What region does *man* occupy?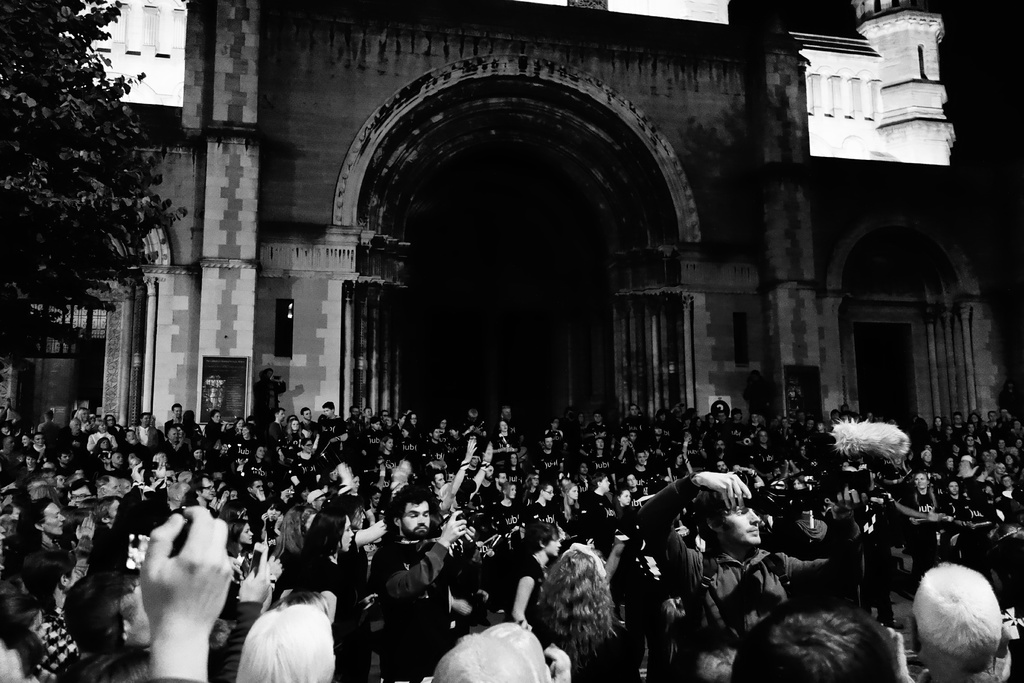
Rect(781, 418, 794, 432).
